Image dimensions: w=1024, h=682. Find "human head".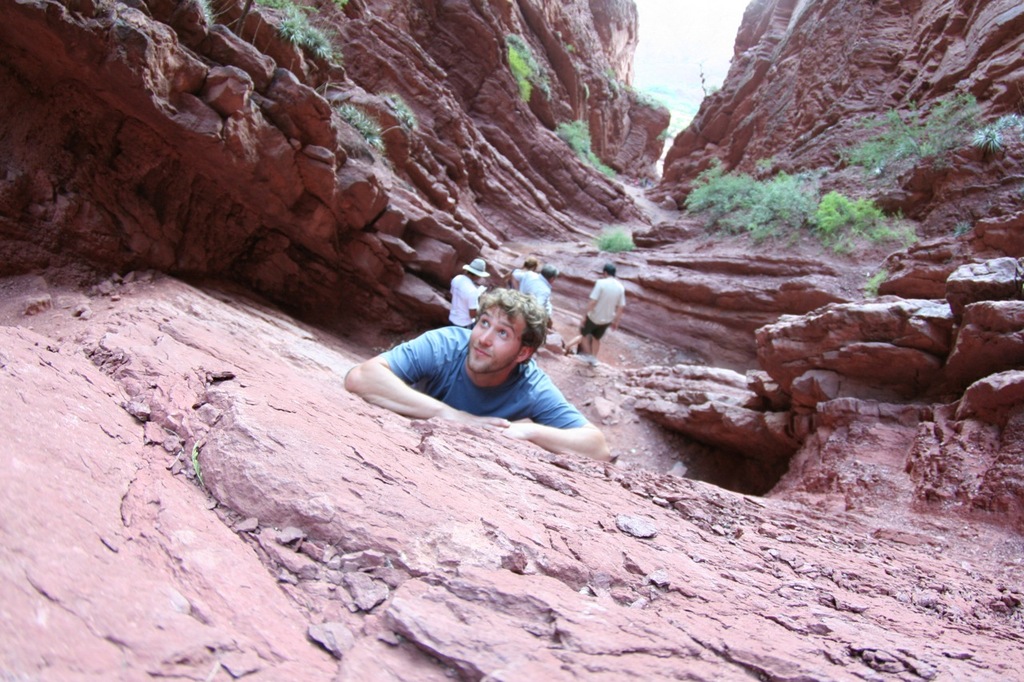
x1=603, y1=264, x2=615, y2=277.
